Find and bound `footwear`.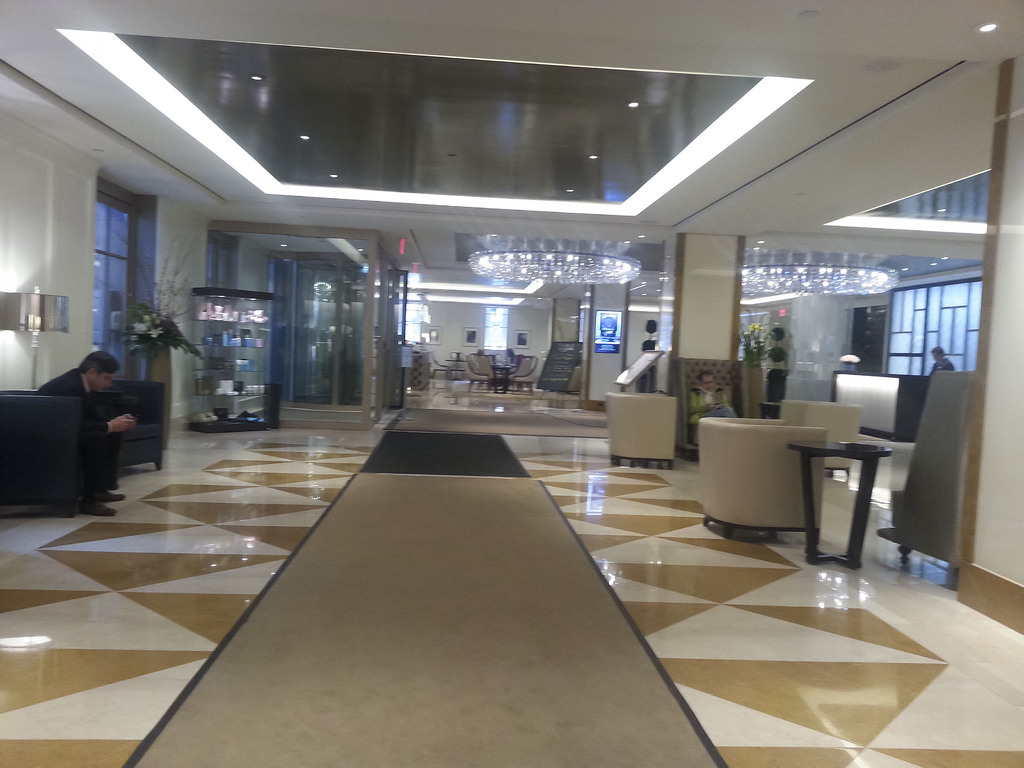
Bound: (left=79, top=500, right=116, bottom=518).
